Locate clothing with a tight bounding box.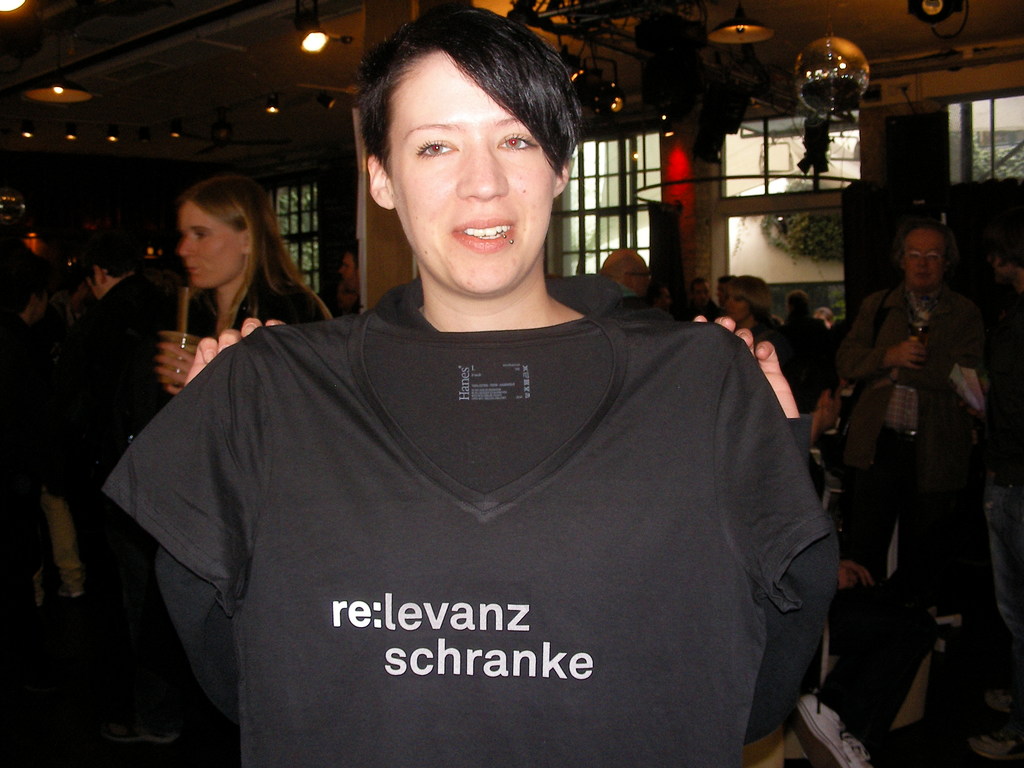
BBox(747, 316, 809, 421).
